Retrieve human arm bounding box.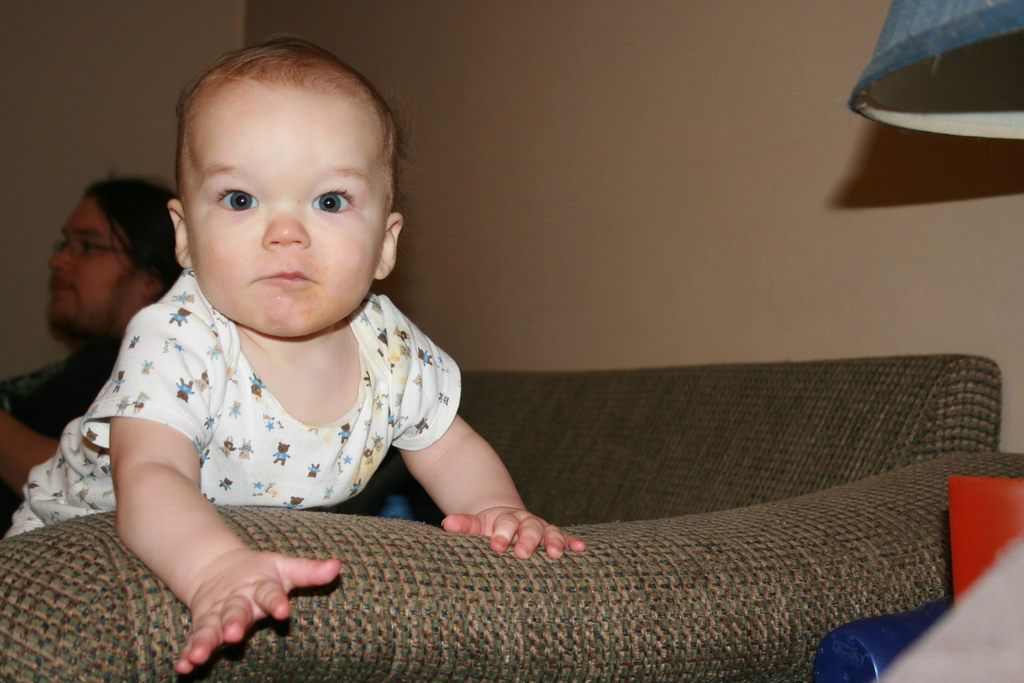
Bounding box: locate(399, 384, 552, 566).
